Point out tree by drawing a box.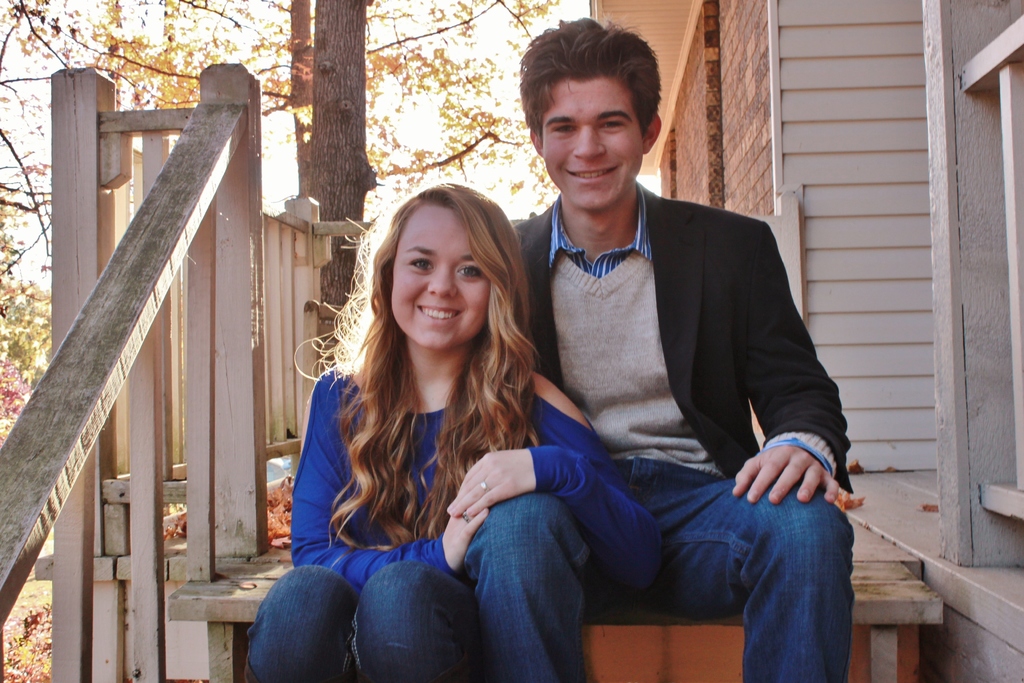
0,0,568,307.
